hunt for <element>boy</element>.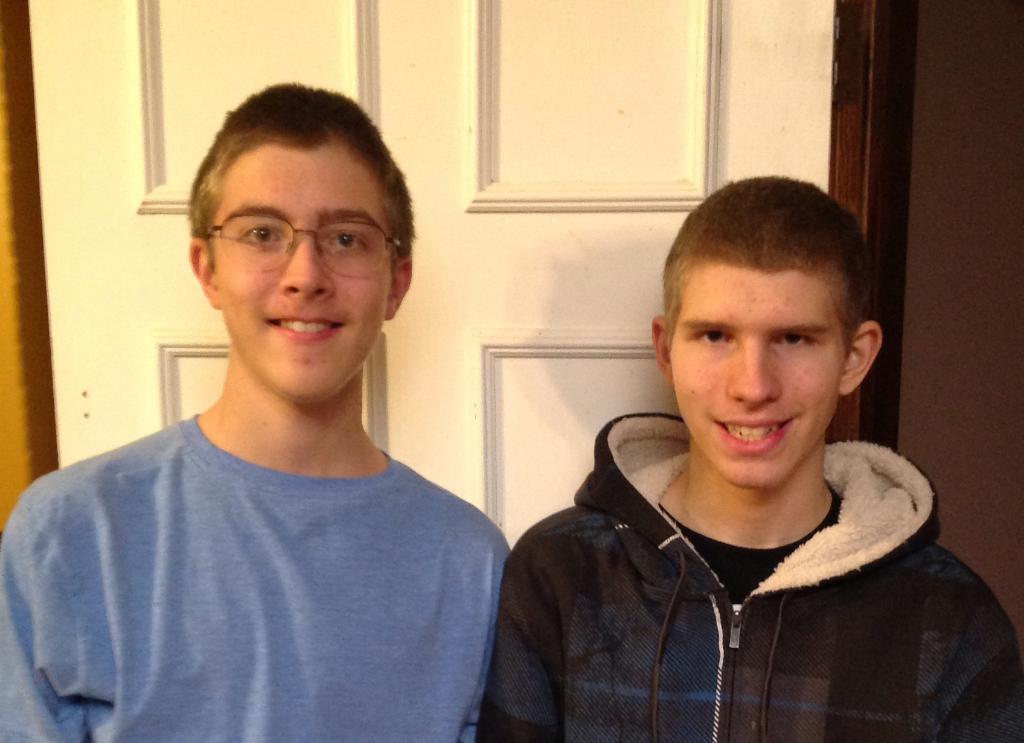
Hunted down at 473 174 1023 742.
